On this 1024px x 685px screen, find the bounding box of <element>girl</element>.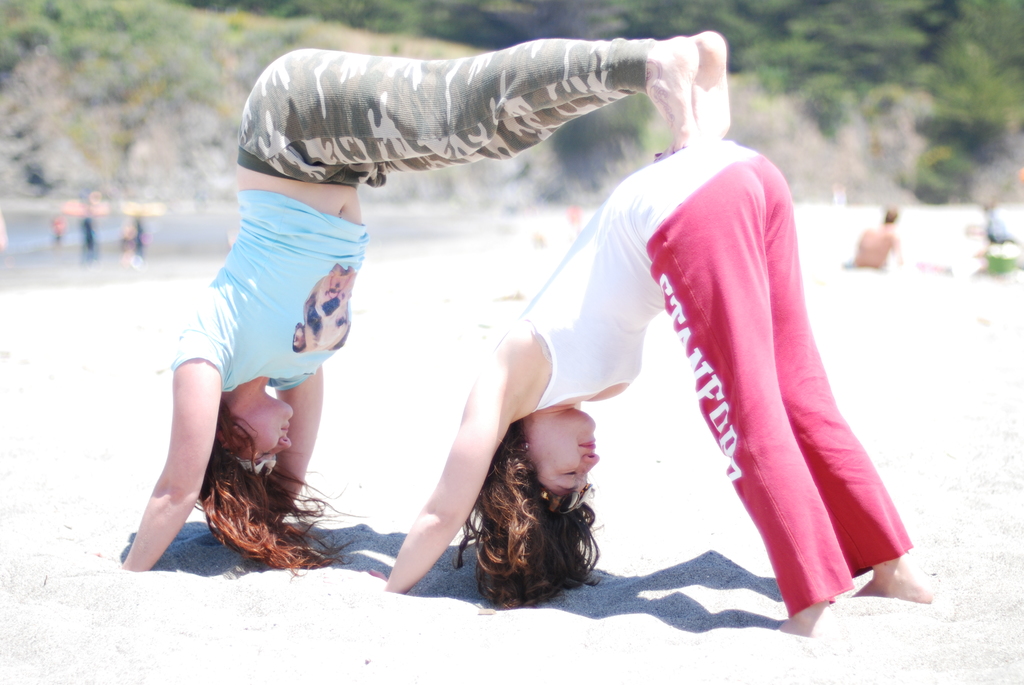
Bounding box: {"left": 362, "top": 125, "right": 941, "bottom": 647}.
